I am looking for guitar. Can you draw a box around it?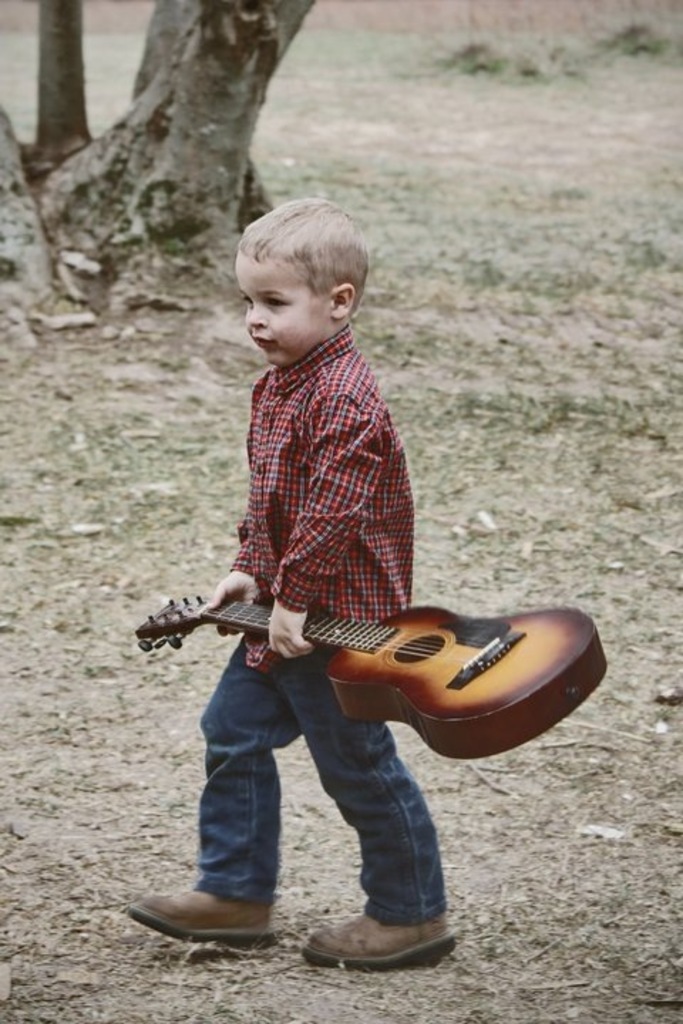
Sure, the bounding box is (144,566,613,757).
